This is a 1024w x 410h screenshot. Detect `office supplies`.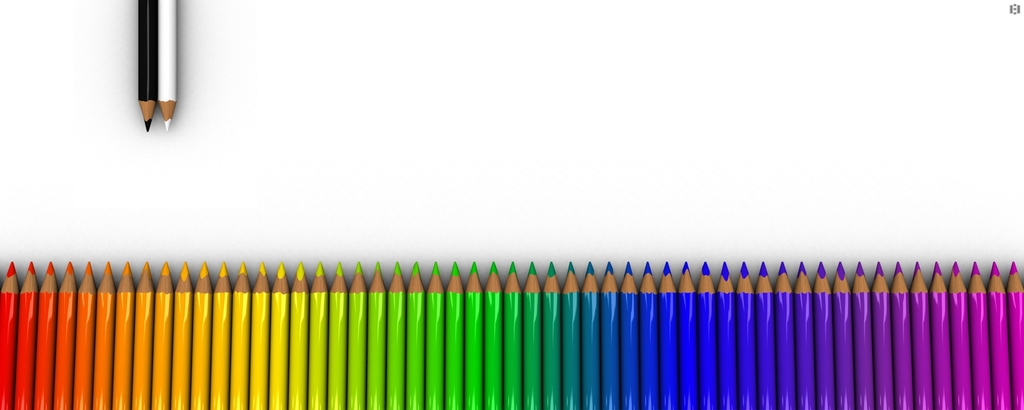
(left=383, top=266, right=402, bottom=405).
